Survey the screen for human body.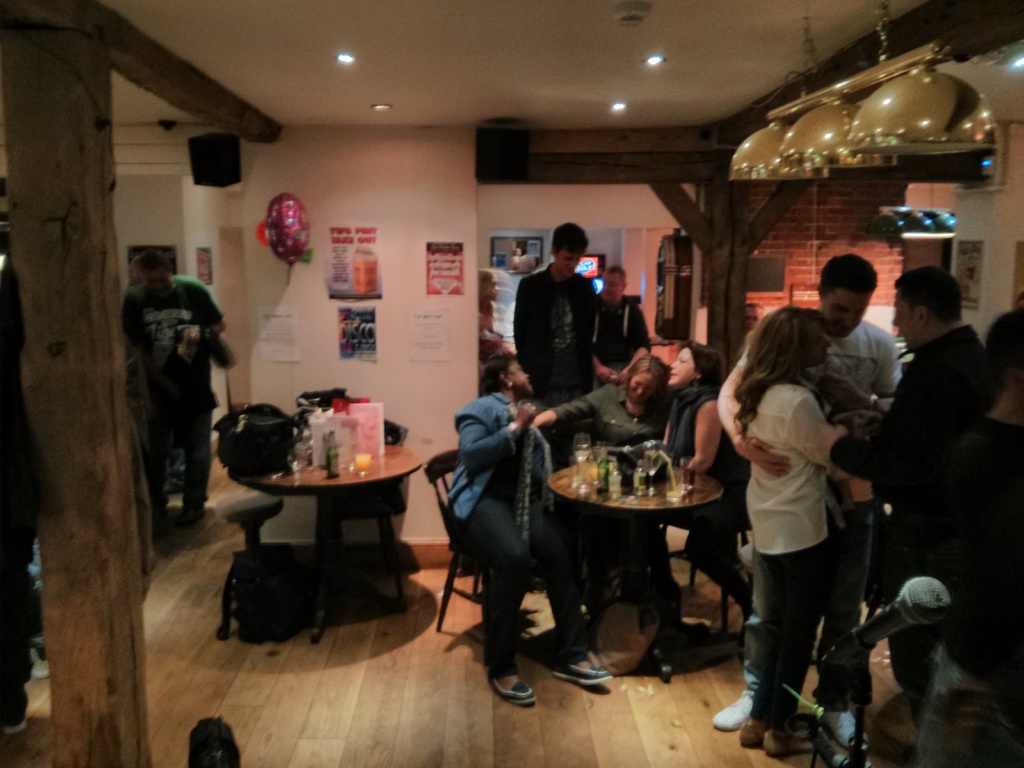
Survey found: locate(444, 355, 612, 708).
